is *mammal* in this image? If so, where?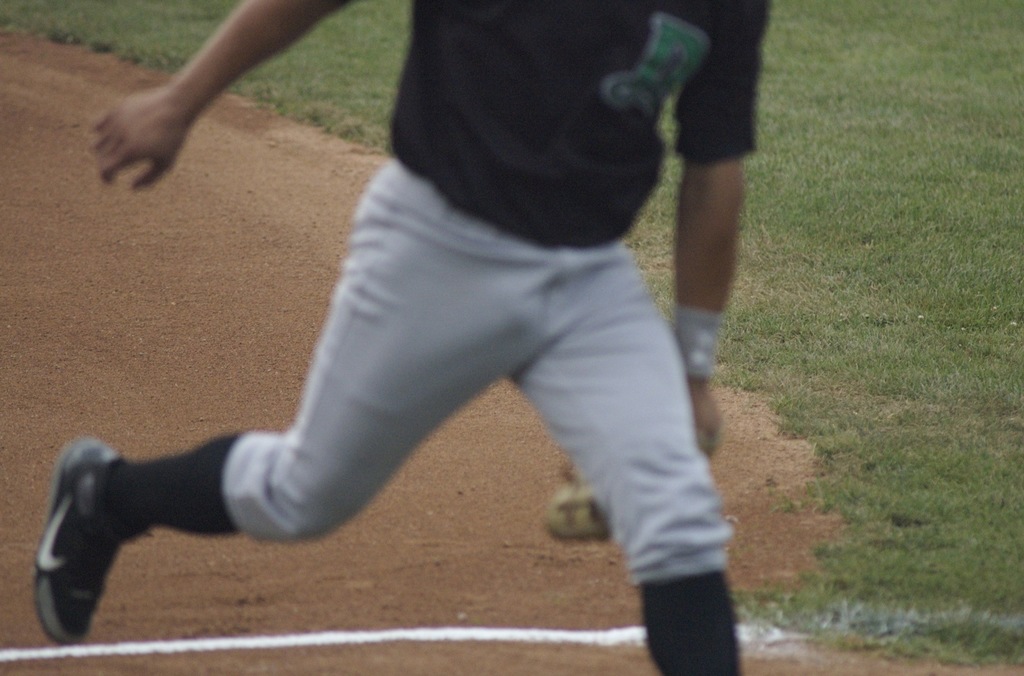
Yes, at <box>26,0,774,675</box>.
